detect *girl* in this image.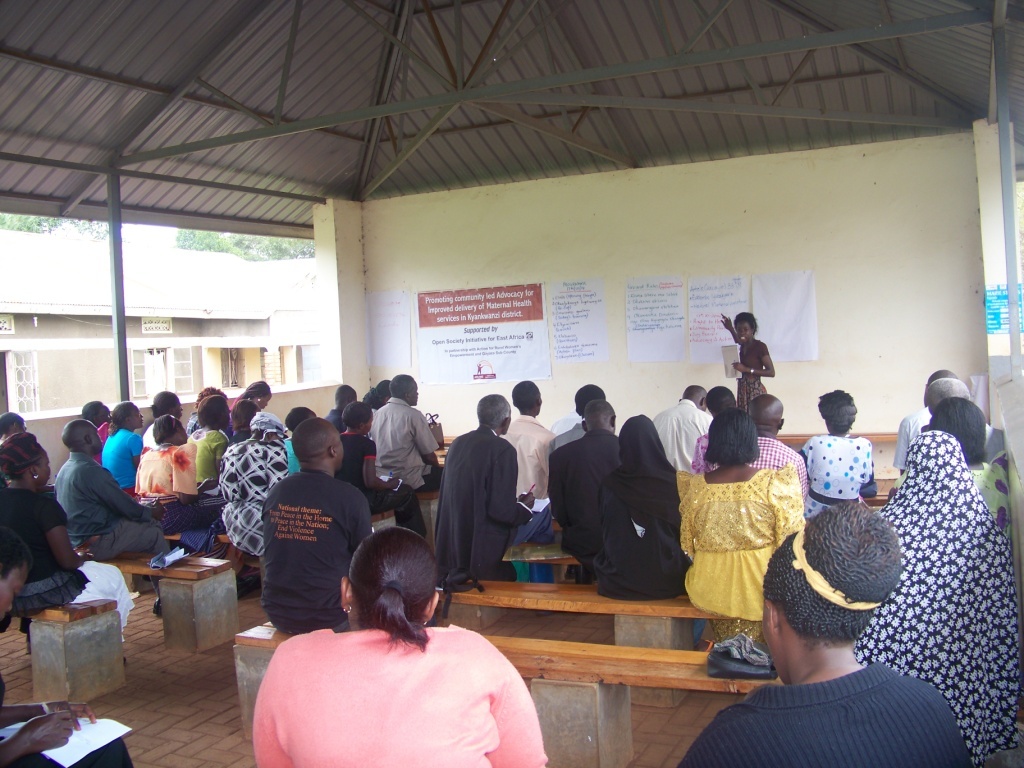
Detection: crop(587, 402, 693, 611).
